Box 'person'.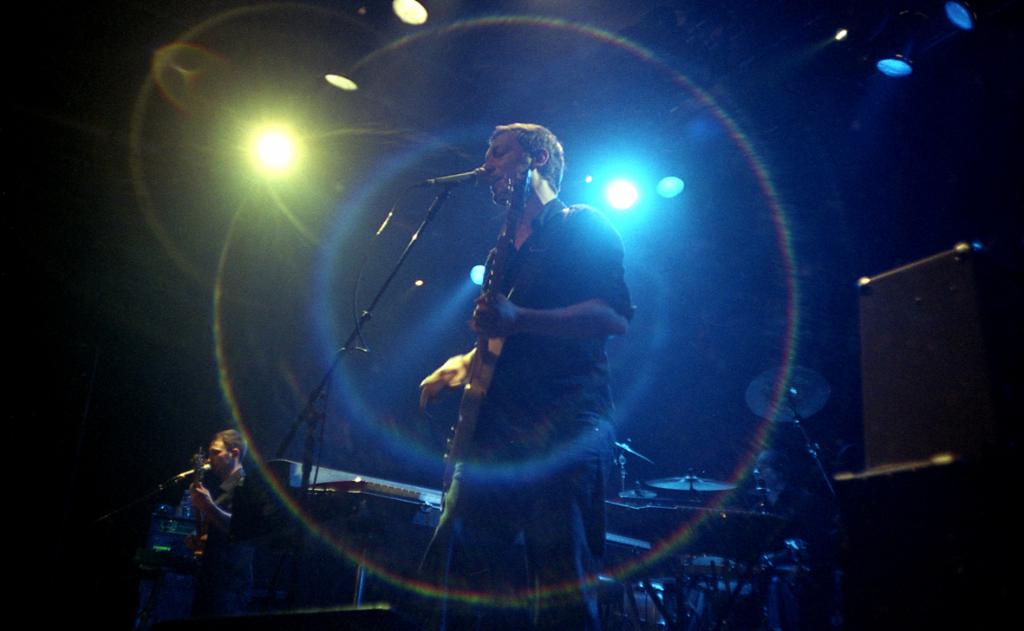
box(178, 429, 265, 630).
